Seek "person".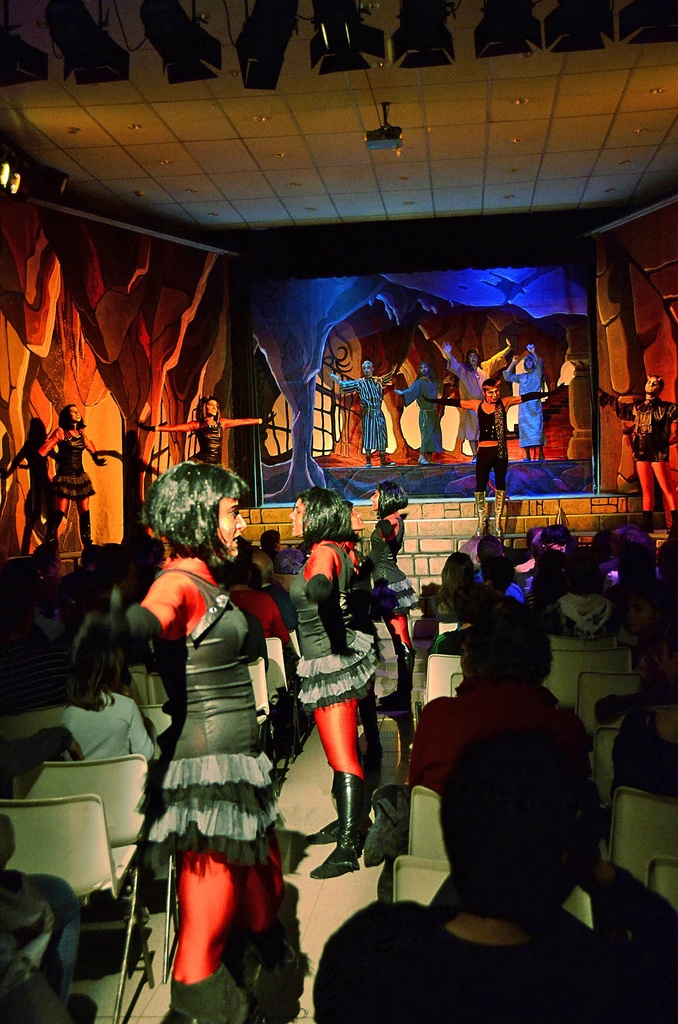
region(594, 376, 677, 538).
